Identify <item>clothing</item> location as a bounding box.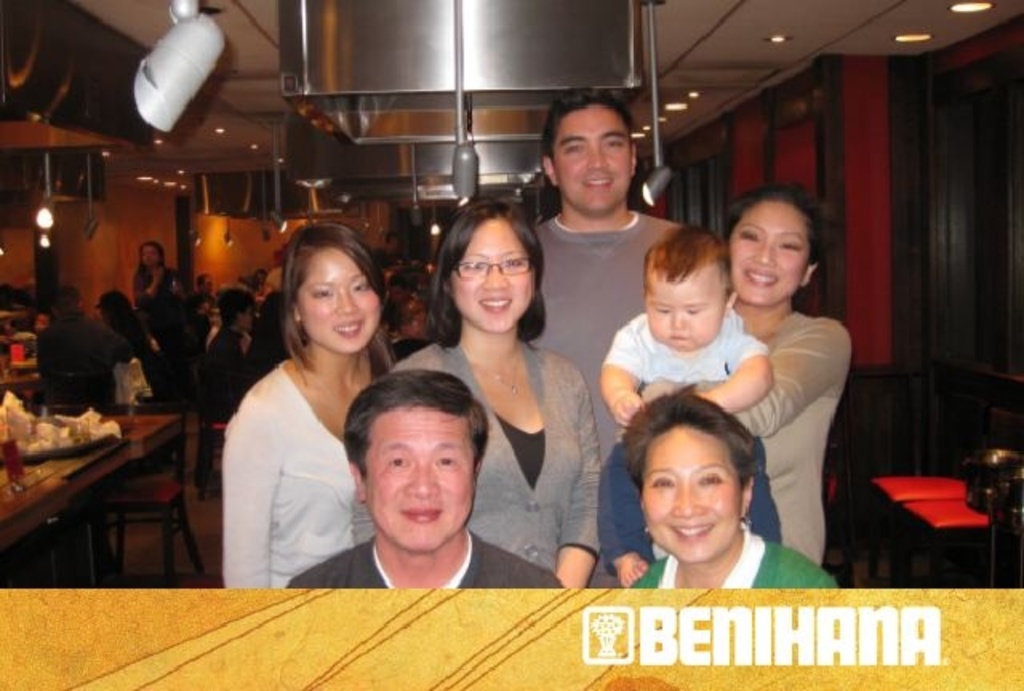
bbox(40, 314, 128, 419).
